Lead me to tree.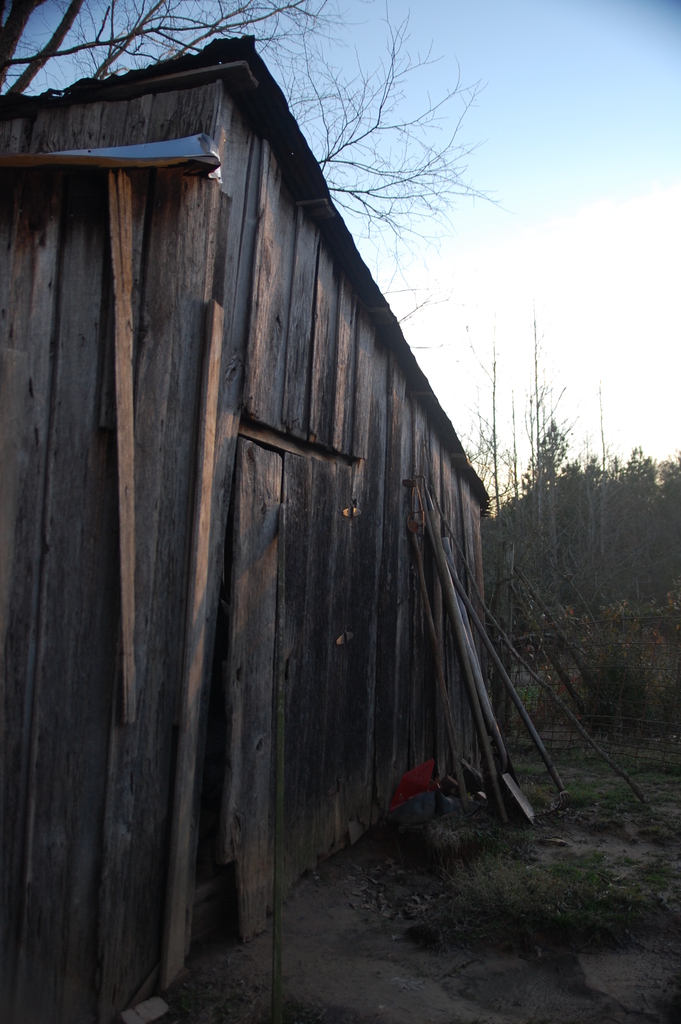
Lead to [left=513, top=328, right=577, bottom=621].
